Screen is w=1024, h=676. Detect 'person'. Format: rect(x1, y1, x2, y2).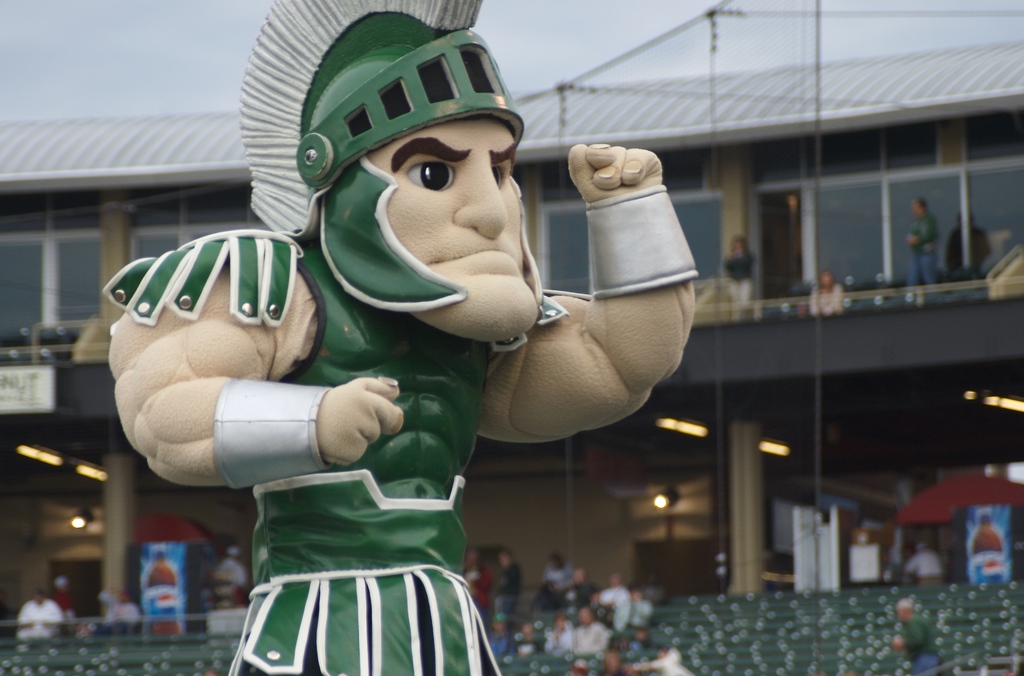
rect(908, 196, 943, 298).
